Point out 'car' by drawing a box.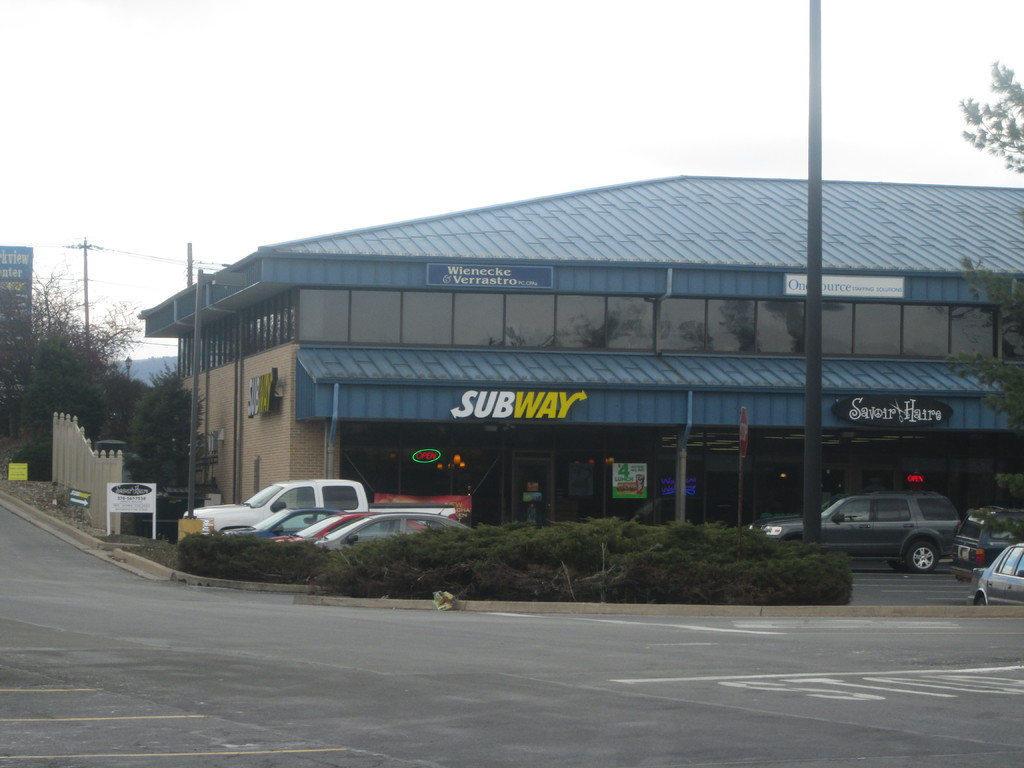
bbox=[318, 509, 473, 548].
